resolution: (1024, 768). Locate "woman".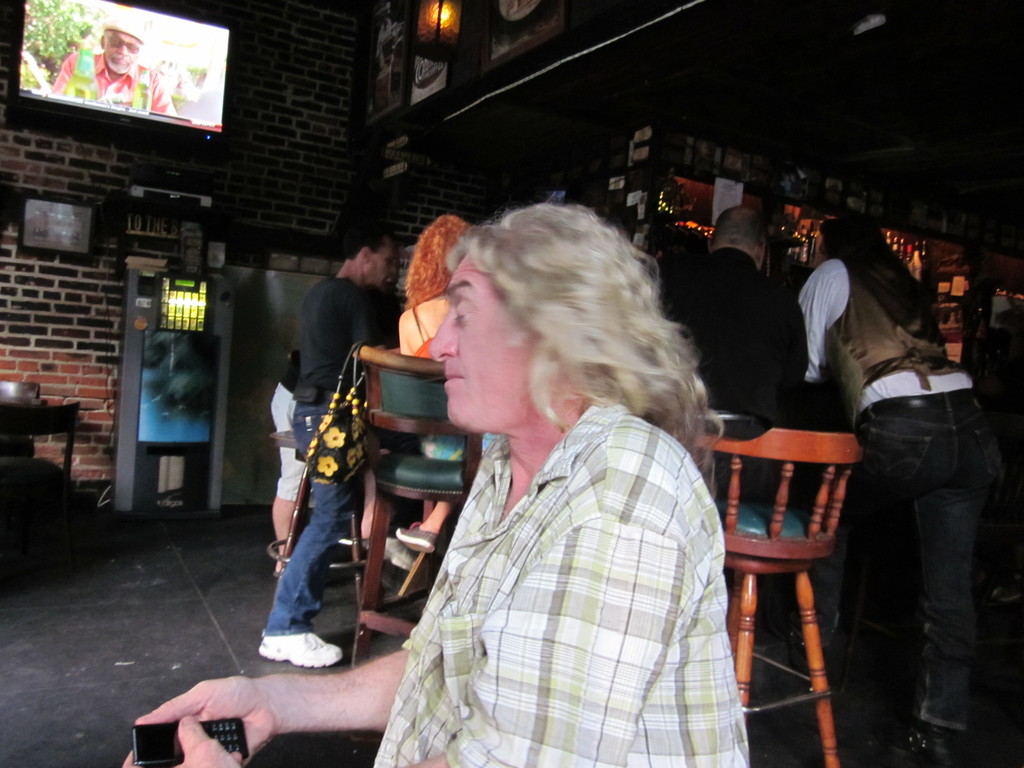
<box>132,198,749,767</box>.
